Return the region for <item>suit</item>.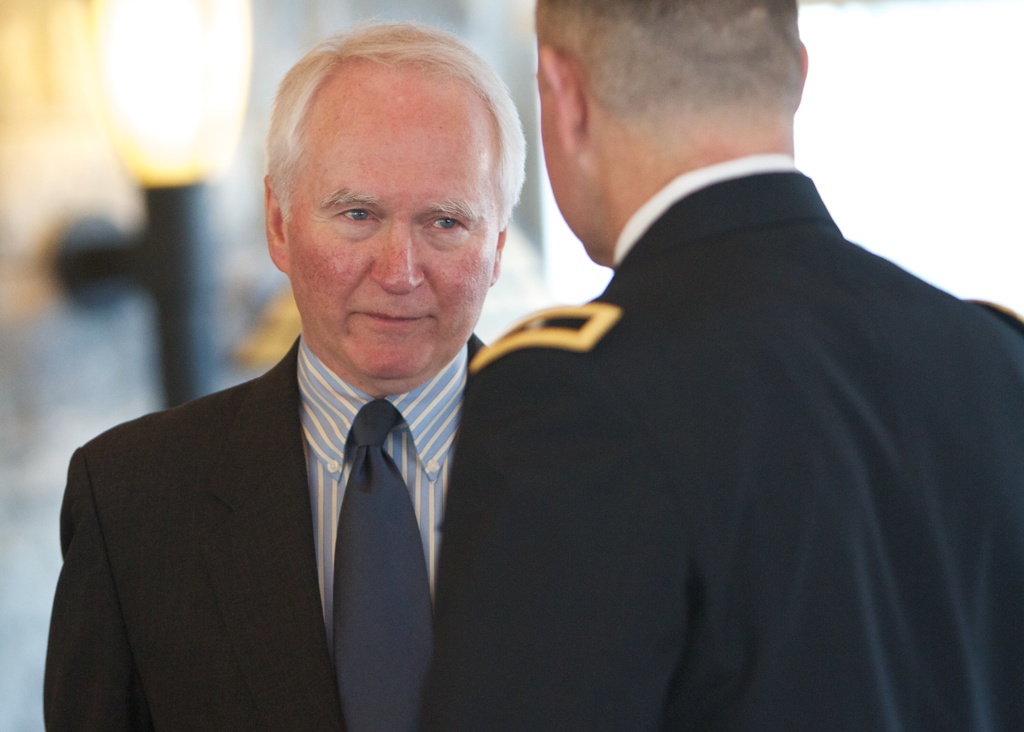
[38,330,486,731].
